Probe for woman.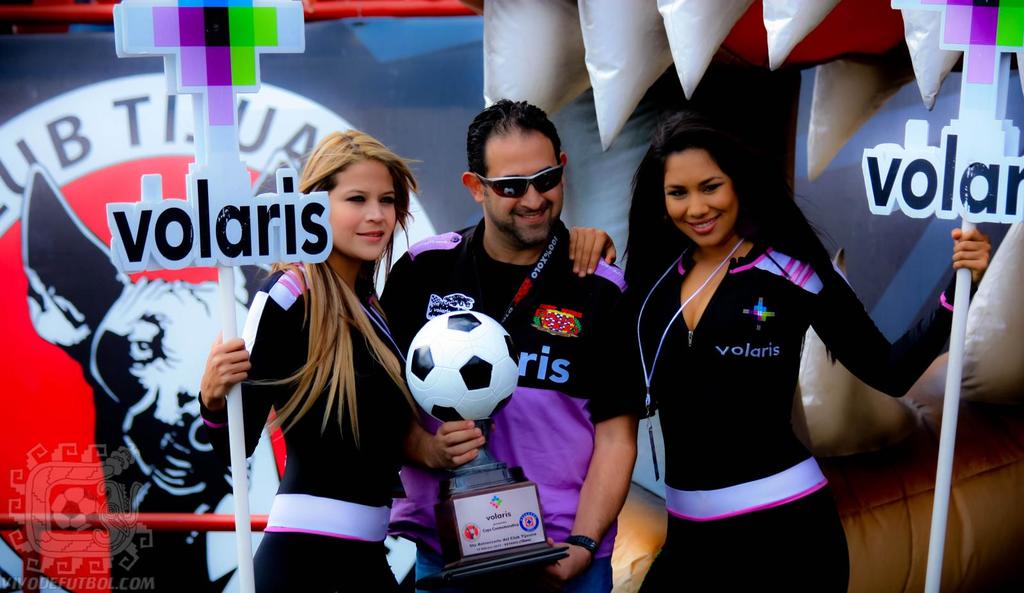
Probe result: {"left": 566, "top": 110, "right": 990, "bottom": 592}.
